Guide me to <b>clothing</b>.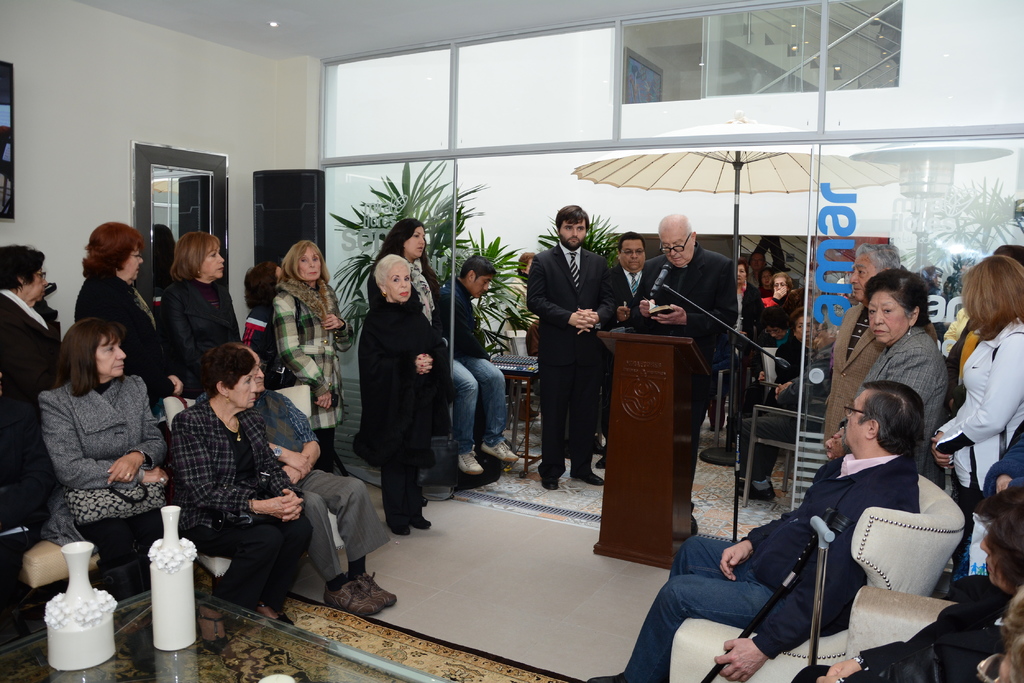
Guidance: Rect(367, 264, 454, 438).
